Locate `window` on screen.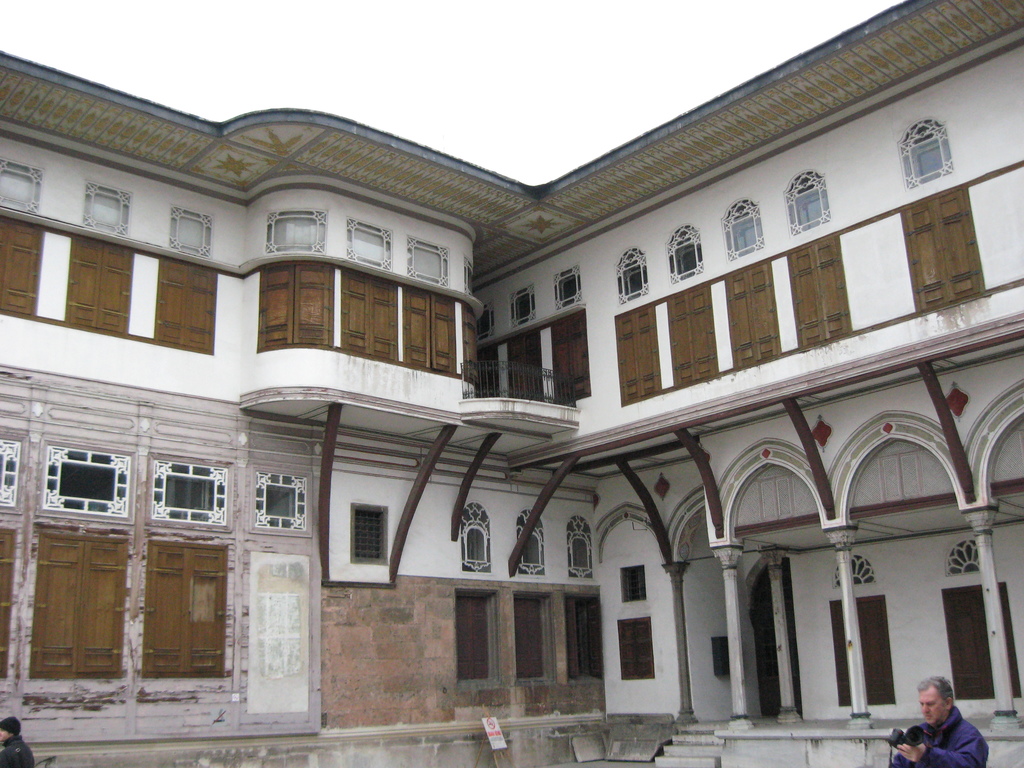
On screen at <region>45, 442, 131, 521</region>.
